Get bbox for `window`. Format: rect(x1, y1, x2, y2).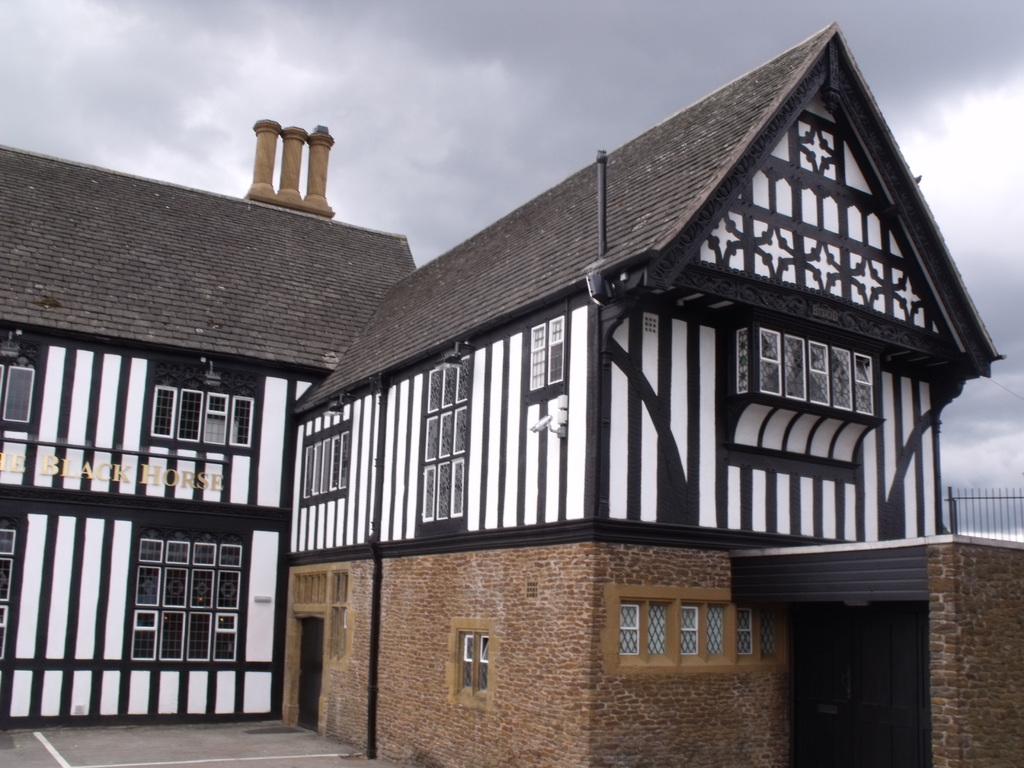
rect(783, 331, 877, 415).
